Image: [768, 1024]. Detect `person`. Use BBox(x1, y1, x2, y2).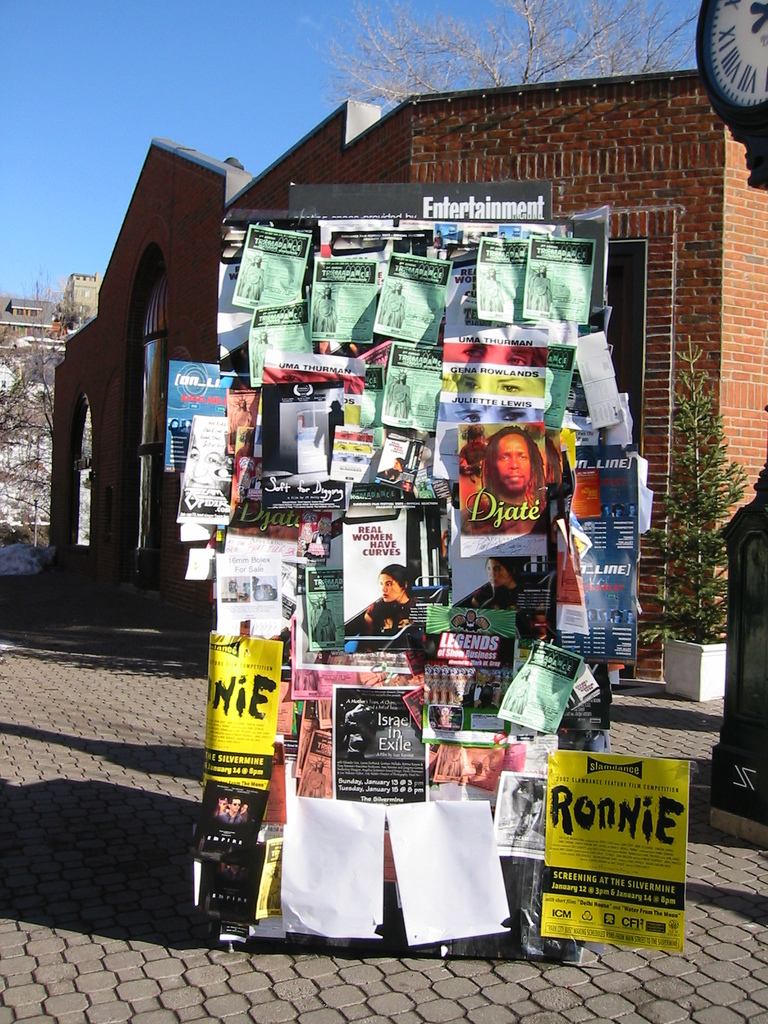
BBox(472, 423, 540, 528).
